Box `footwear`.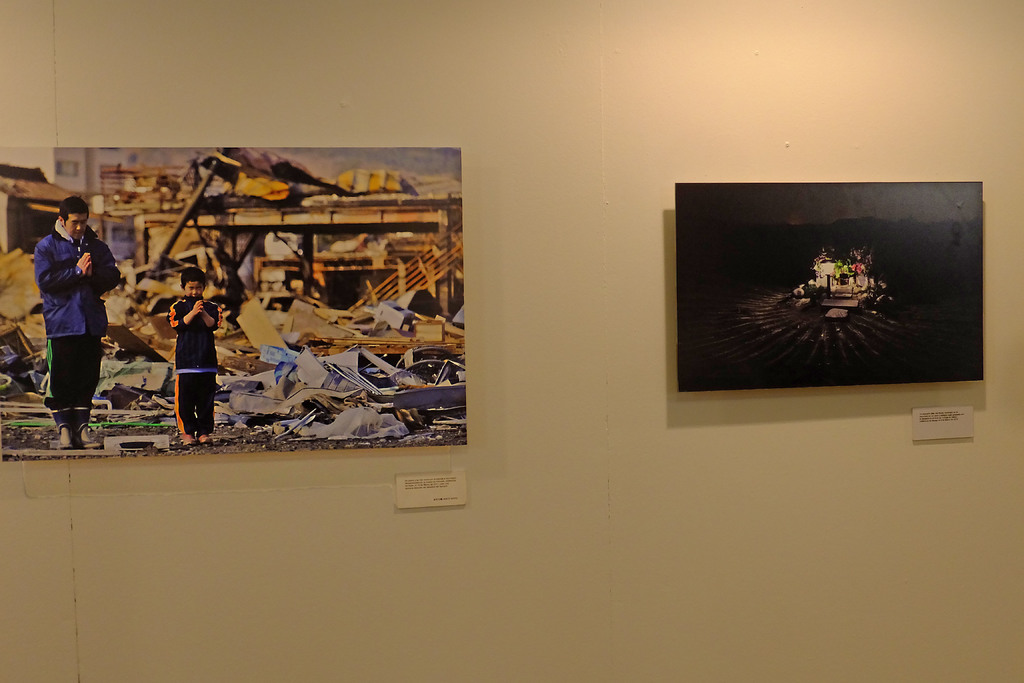
bbox=(199, 432, 207, 442).
